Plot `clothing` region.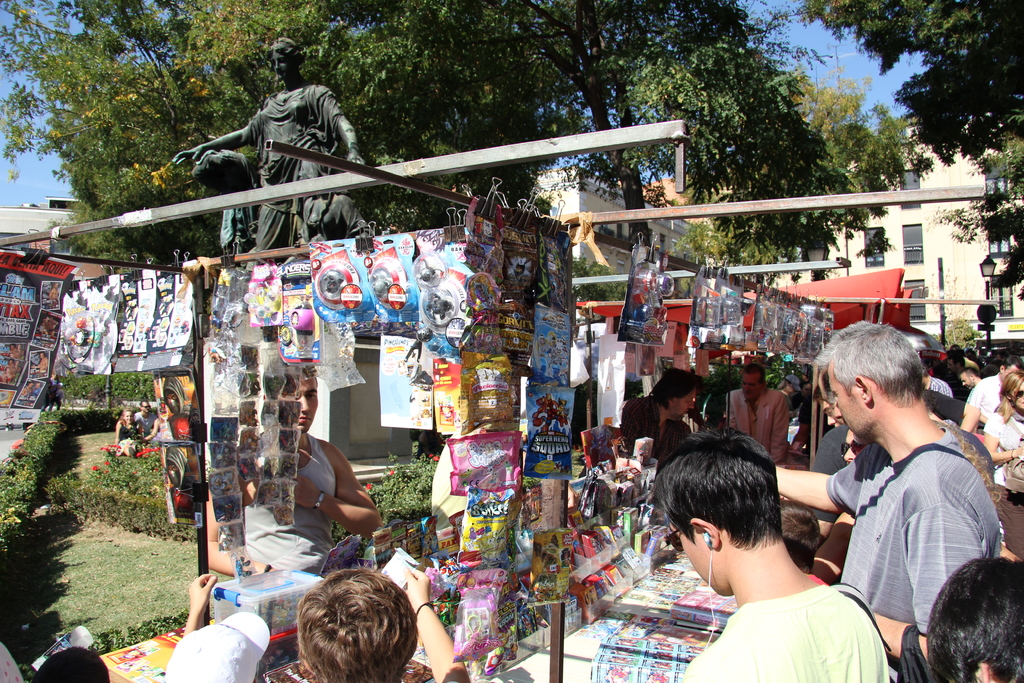
Plotted at [117,420,138,453].
